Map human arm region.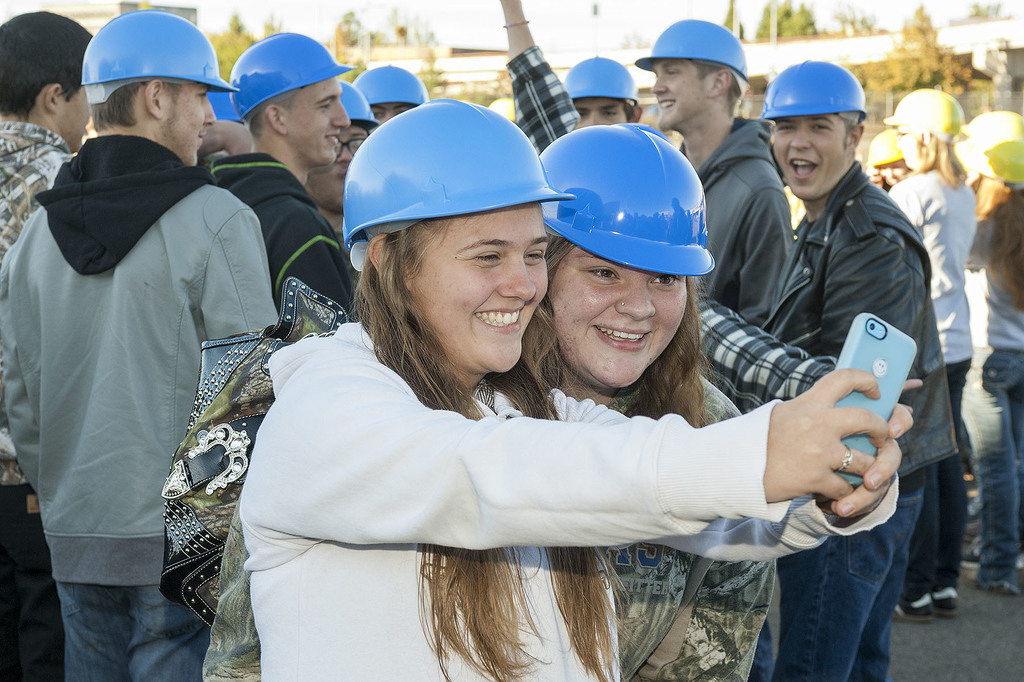
Mapped to box(895, 179, 927, 220).
